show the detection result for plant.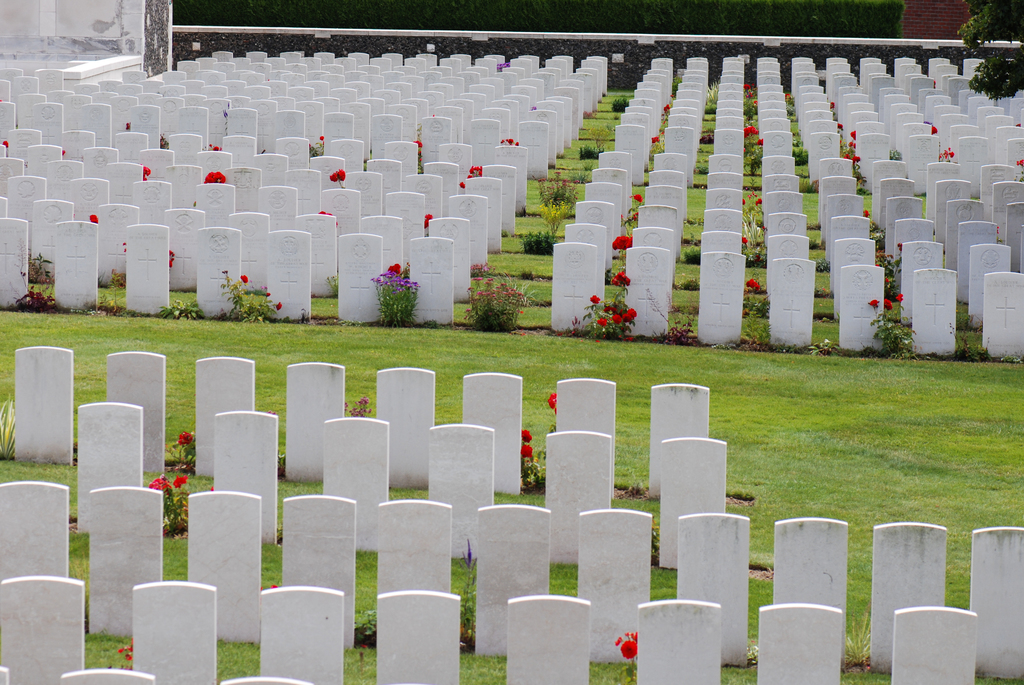
{"x1": 580, "y1": 172, "x2": 595, "y2": 180}.
